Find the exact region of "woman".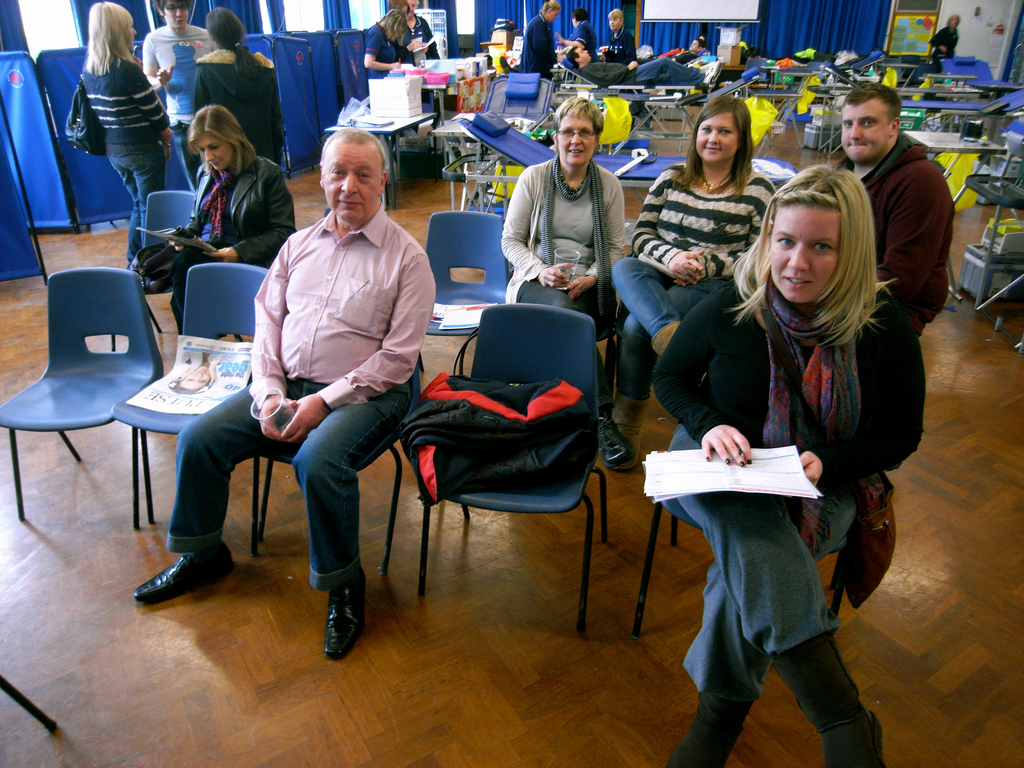
Exact region: crop(607, 95, 771, 425).
